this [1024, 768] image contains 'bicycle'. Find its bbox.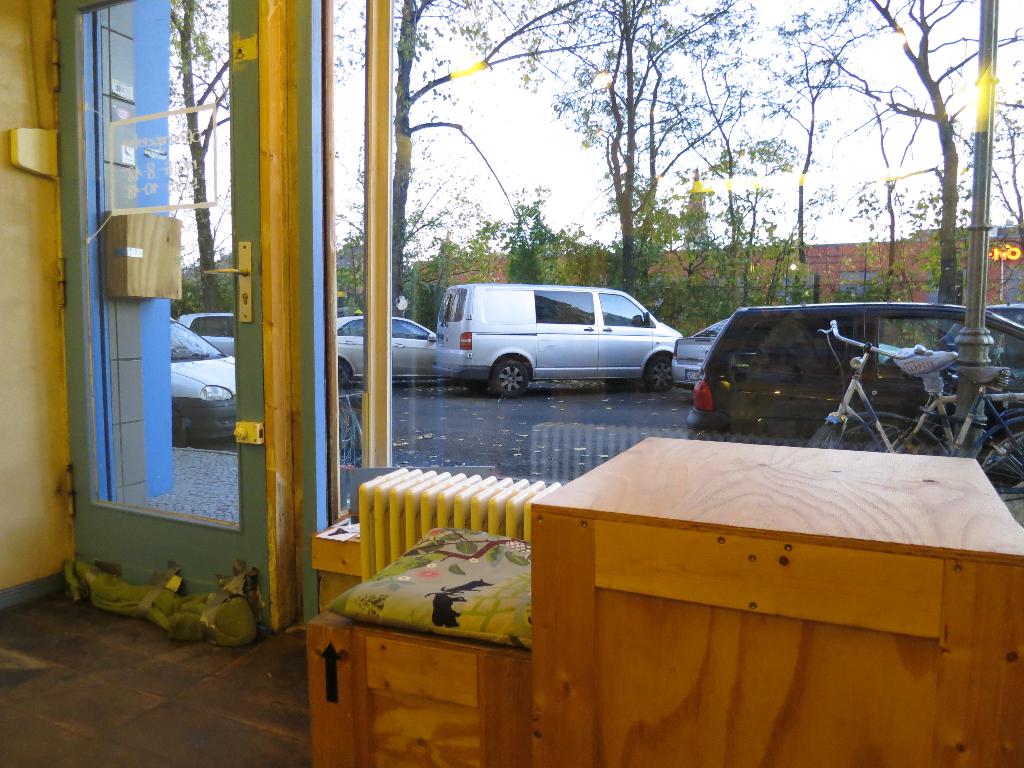
box=[794, 317, 1023, 526].
